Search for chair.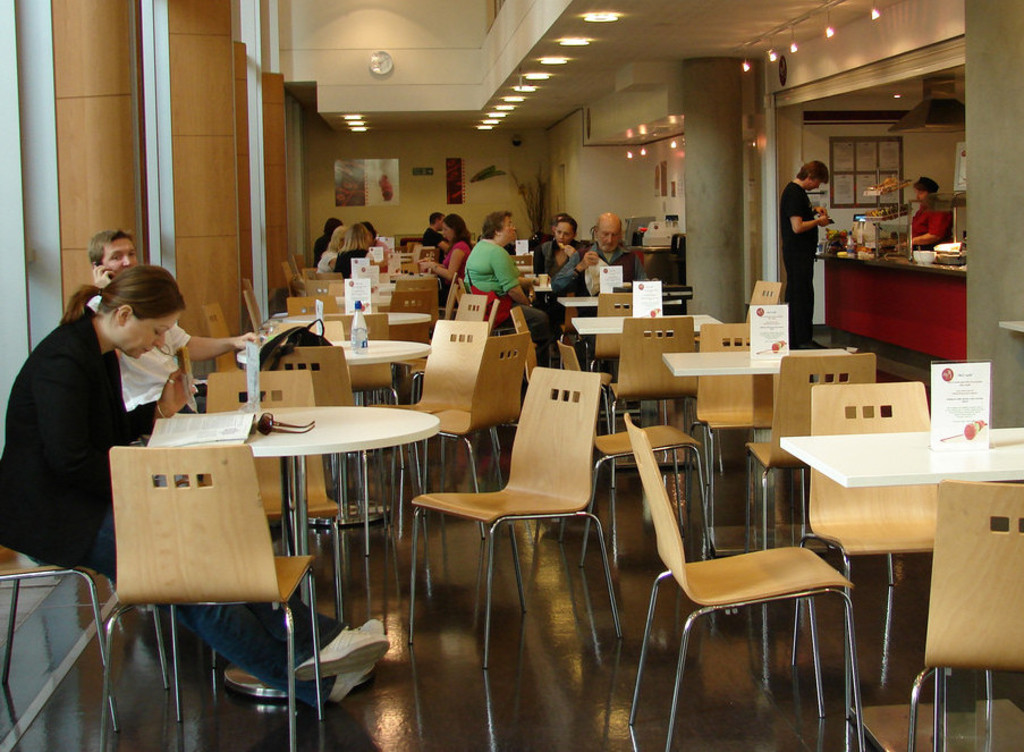
Found at rect(553, 336, 711, 568).
